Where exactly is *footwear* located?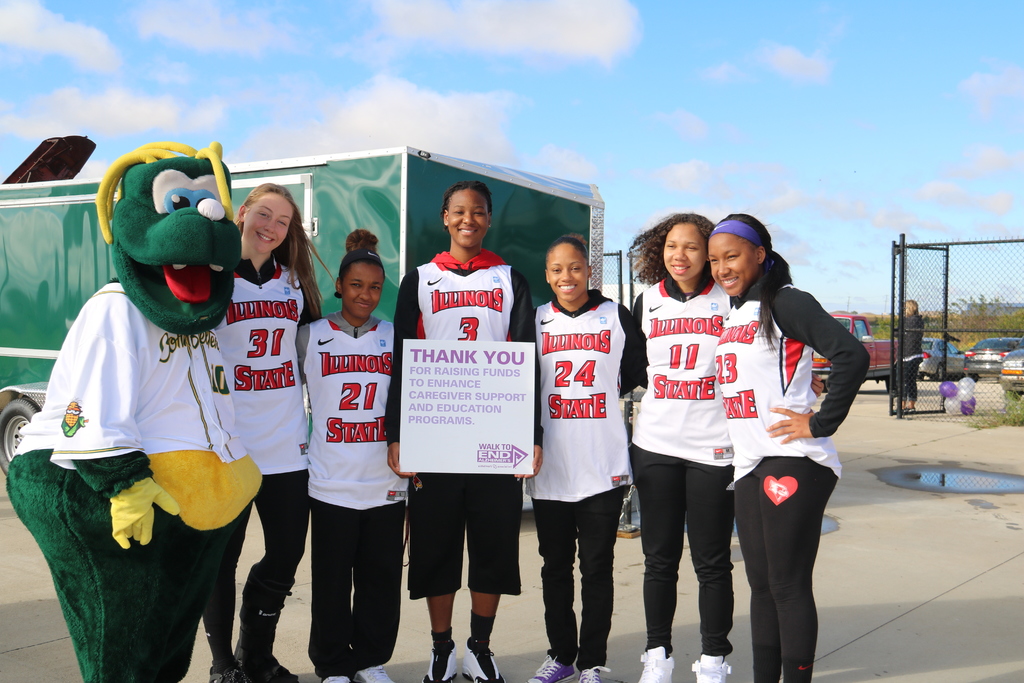
Its bounding box is detection(529, 655, 580, 682).
